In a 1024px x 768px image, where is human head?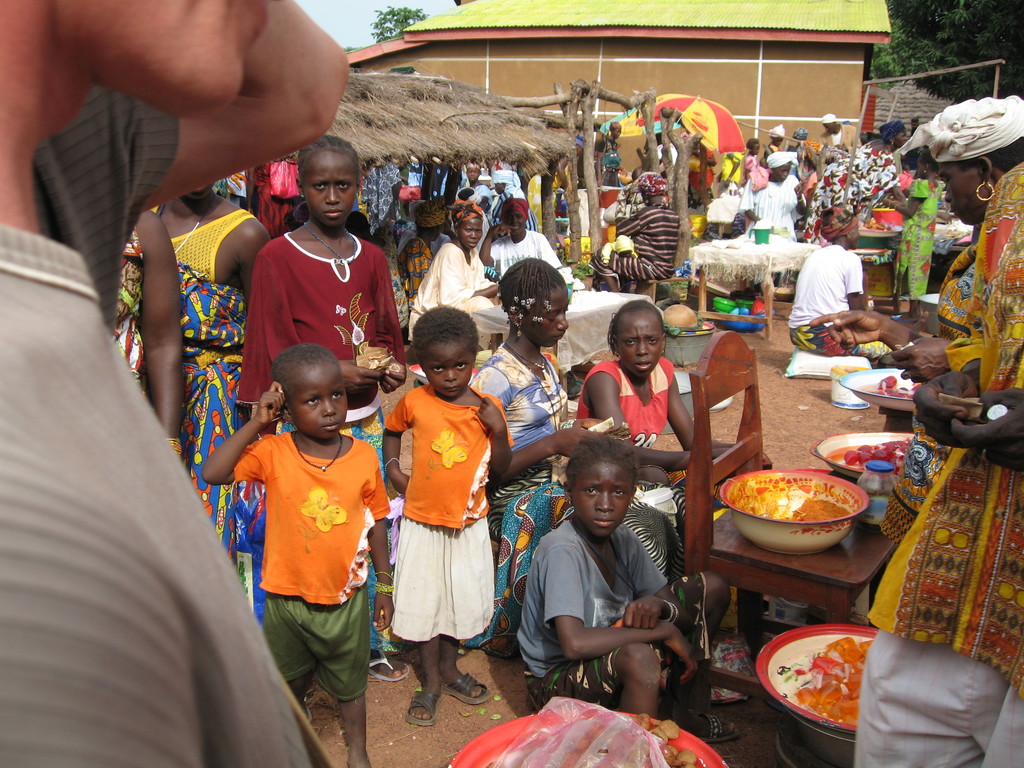
(left=746, top=138, right=760, bottom=155).
